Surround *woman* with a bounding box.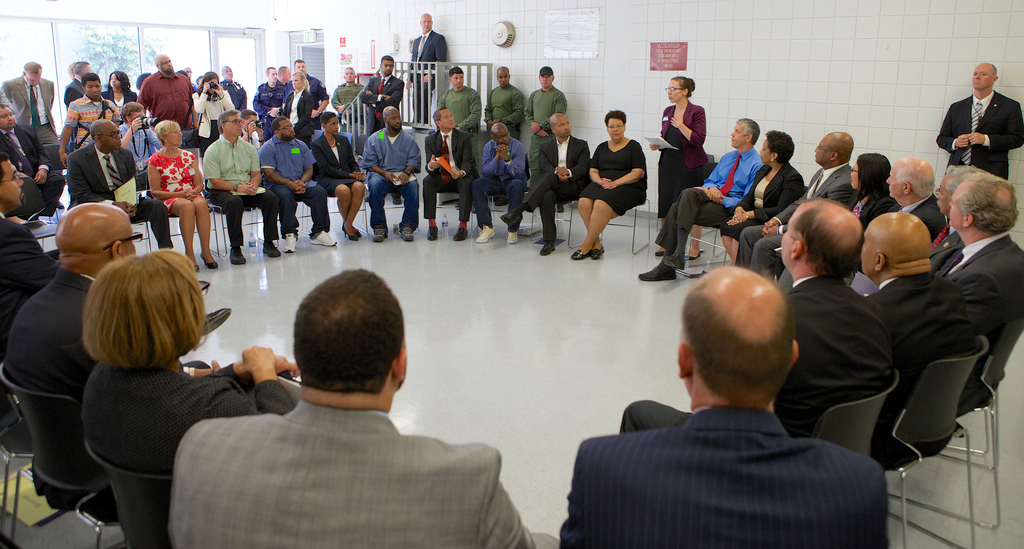
649, 78, 707, 263.
